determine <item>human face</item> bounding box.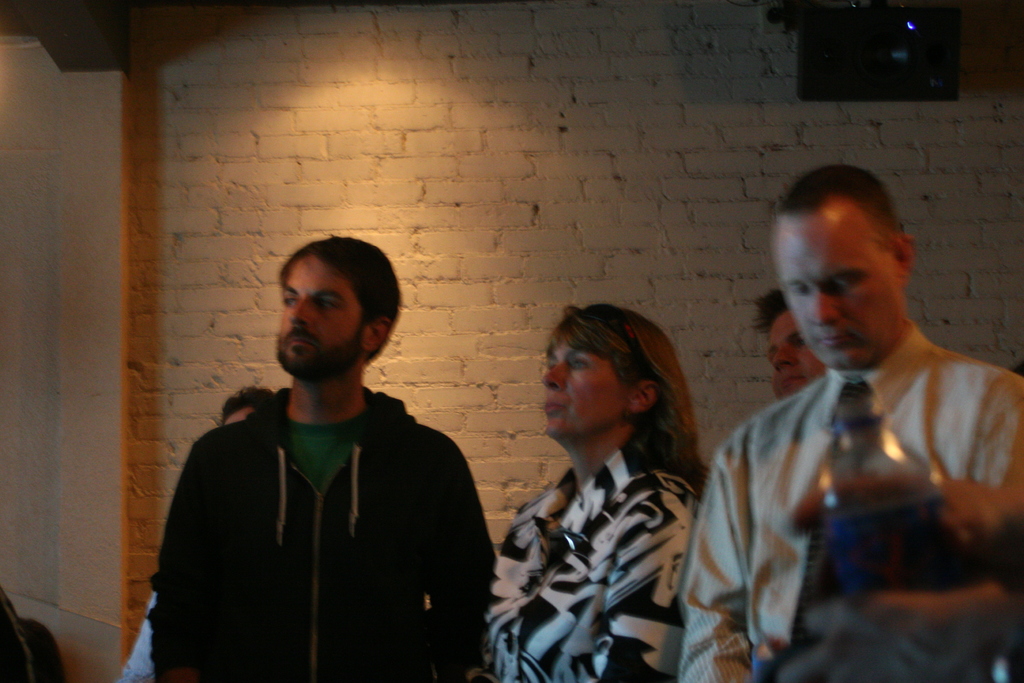
Determined: bbox=(774, 204, 902, 372).
